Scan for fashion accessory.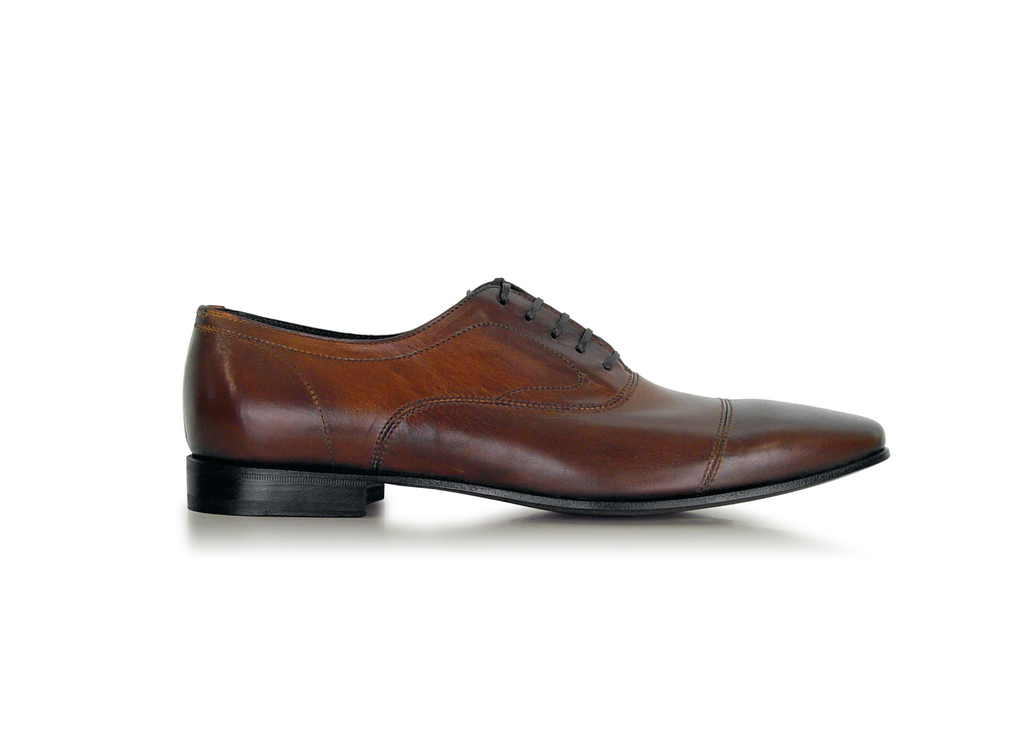
Scan result: 179, 272, 891, 519.
